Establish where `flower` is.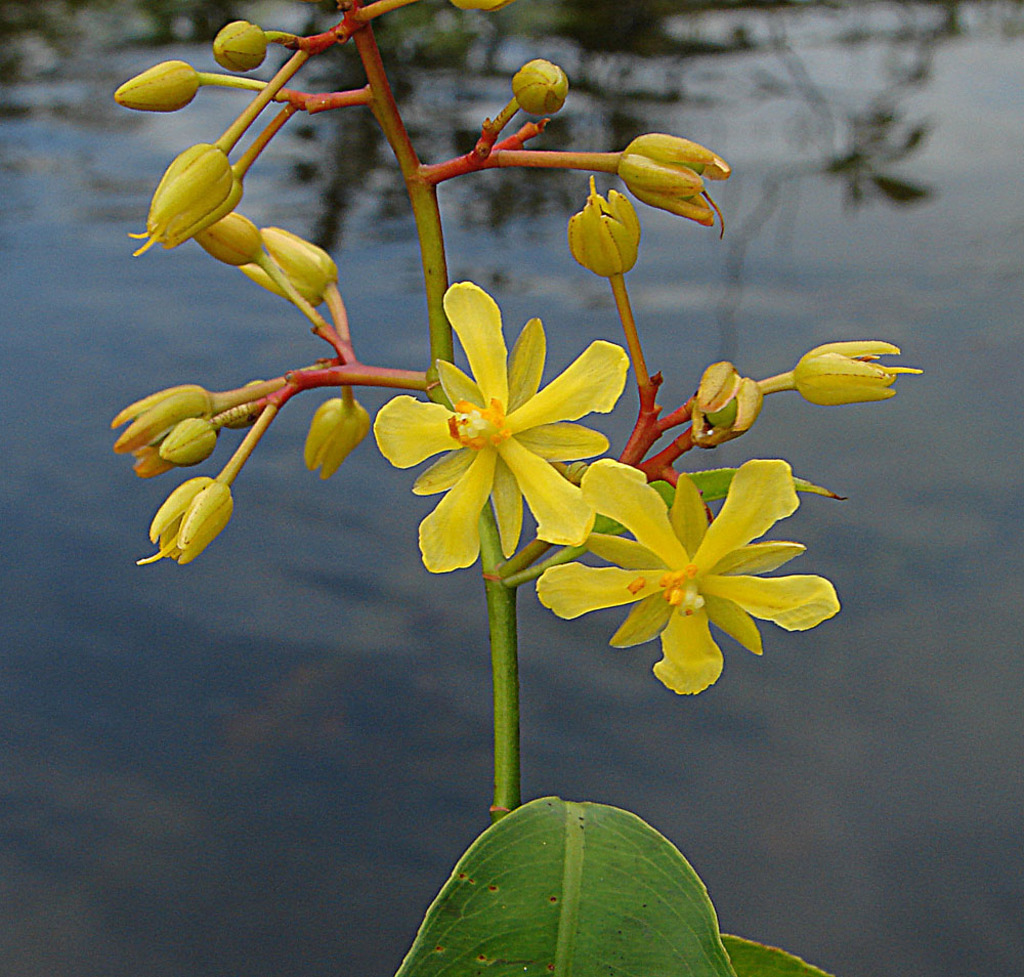
Established at (x1=369, y1=278, x2=639, y2=575).
